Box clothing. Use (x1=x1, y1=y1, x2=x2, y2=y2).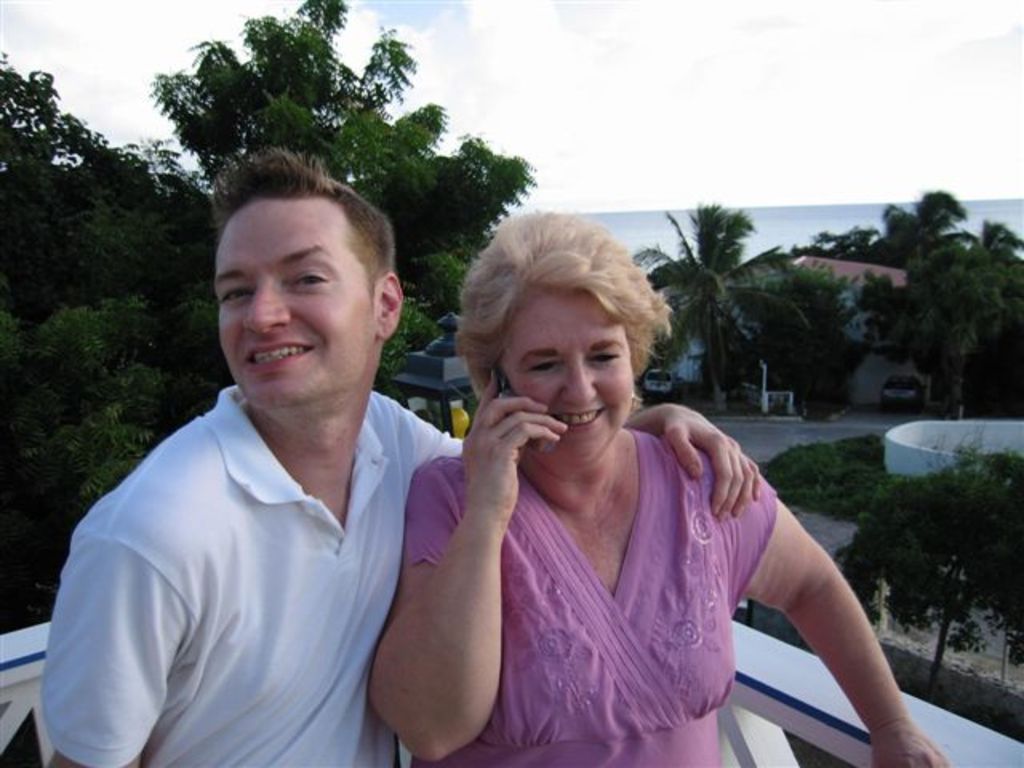
(x1=51, y1=322, x2=445, y2=755).
